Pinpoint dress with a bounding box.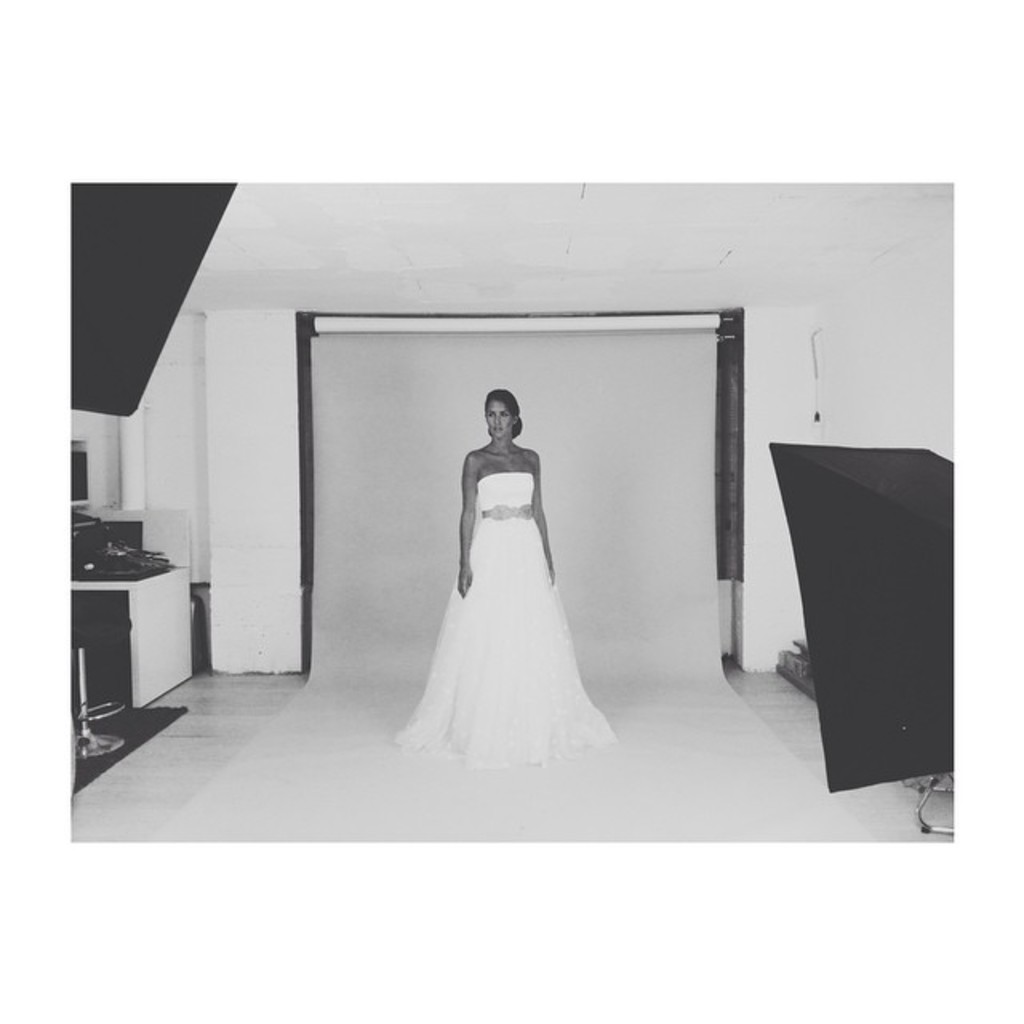
bbox(392, 470, 630, 771).
